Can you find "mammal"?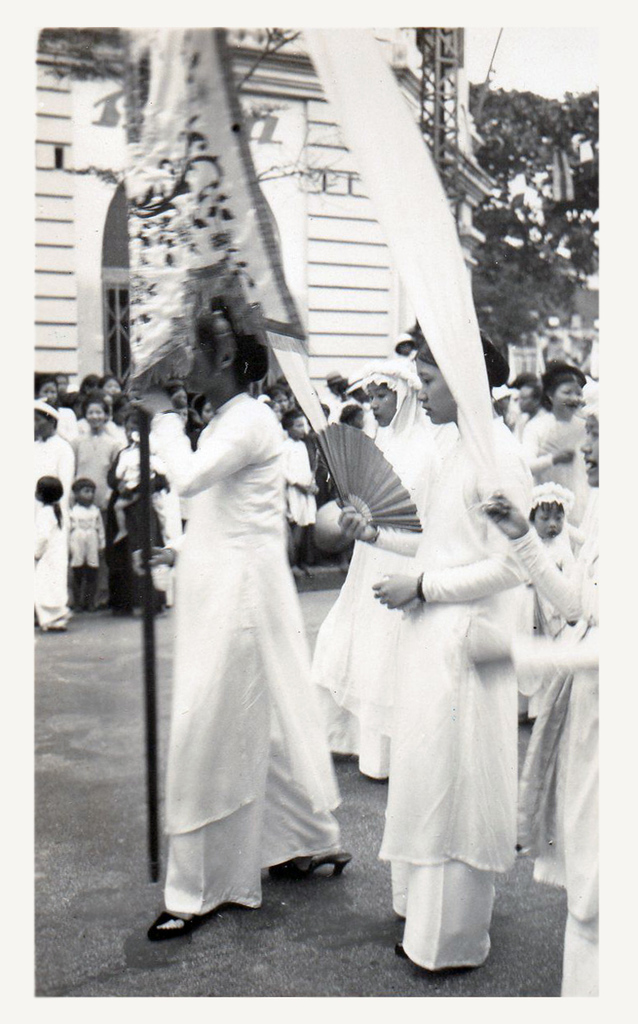
Yes, bounding box: BBox(136, 315, 351, 945).
